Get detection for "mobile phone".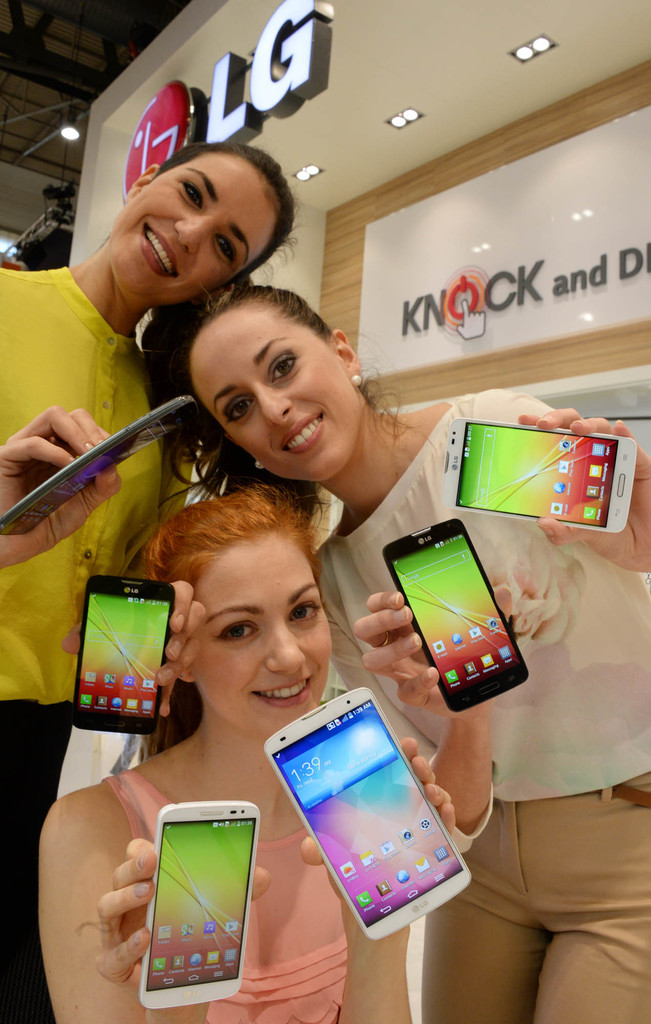
Detection: locate(259, 682, 474, 937).
